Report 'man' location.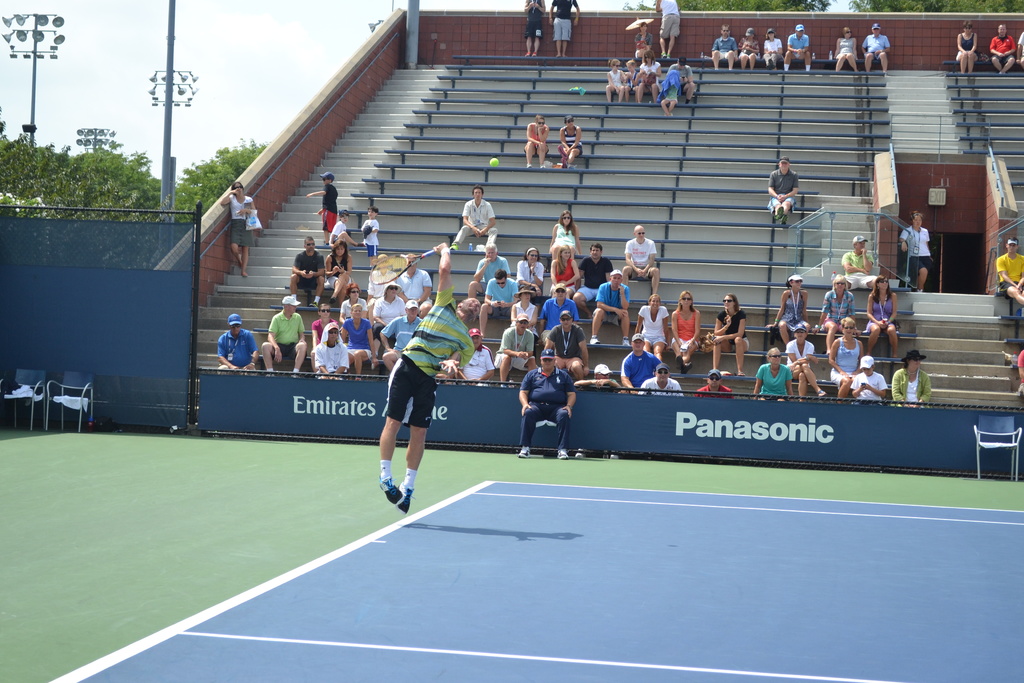
Report: <bbox>290, 233, 326, 309</bbox>.
